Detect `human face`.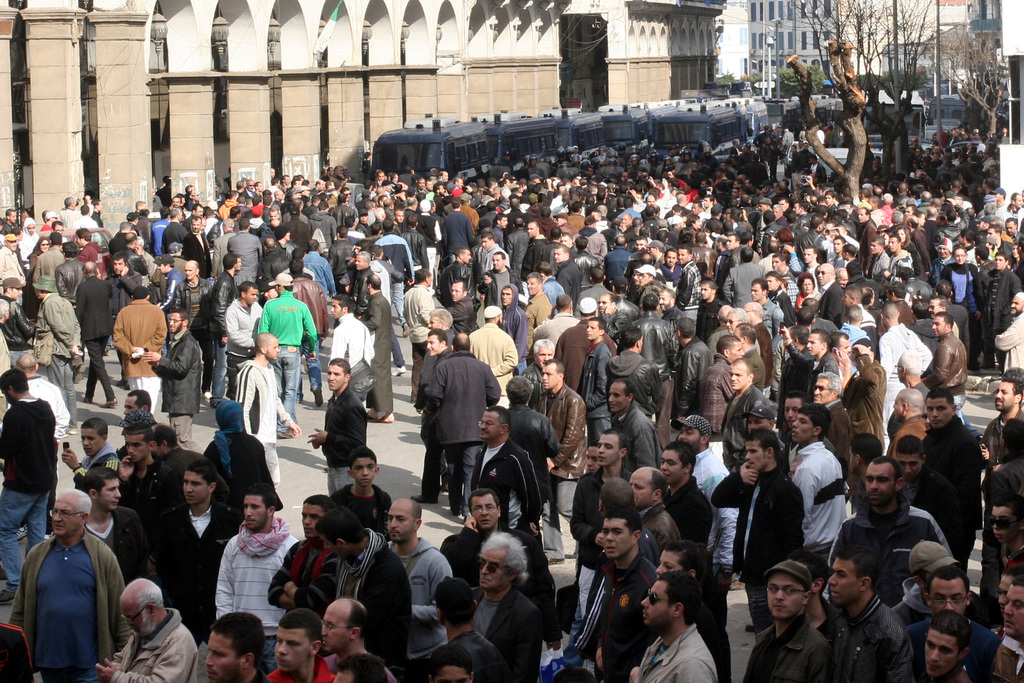
Detected at [806,332,822,357].
